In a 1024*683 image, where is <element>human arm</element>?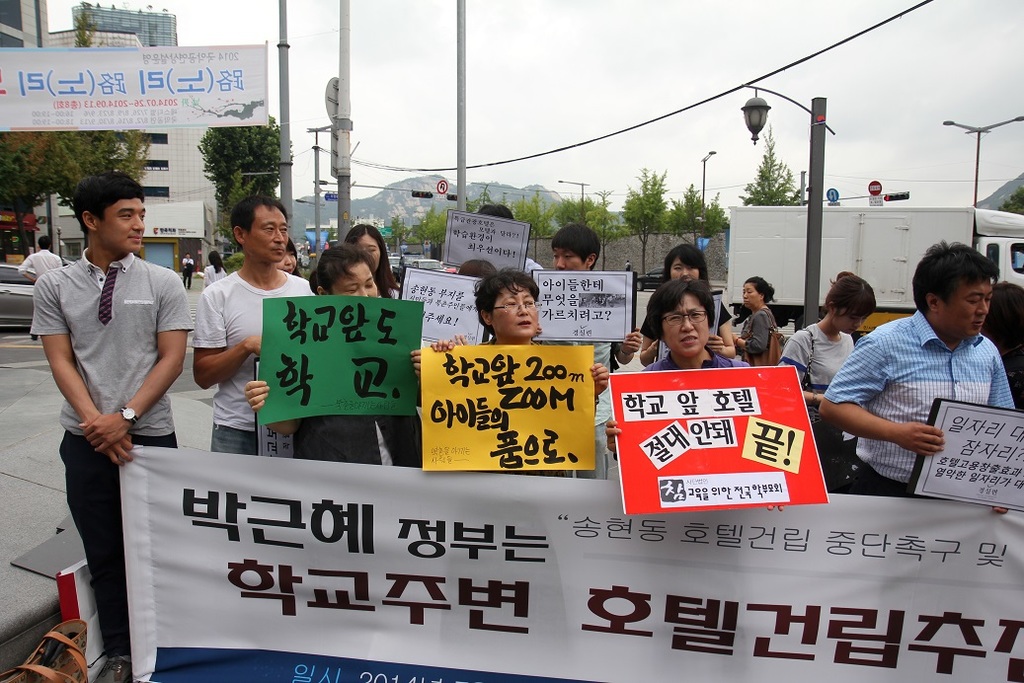
614,327,641,363.
